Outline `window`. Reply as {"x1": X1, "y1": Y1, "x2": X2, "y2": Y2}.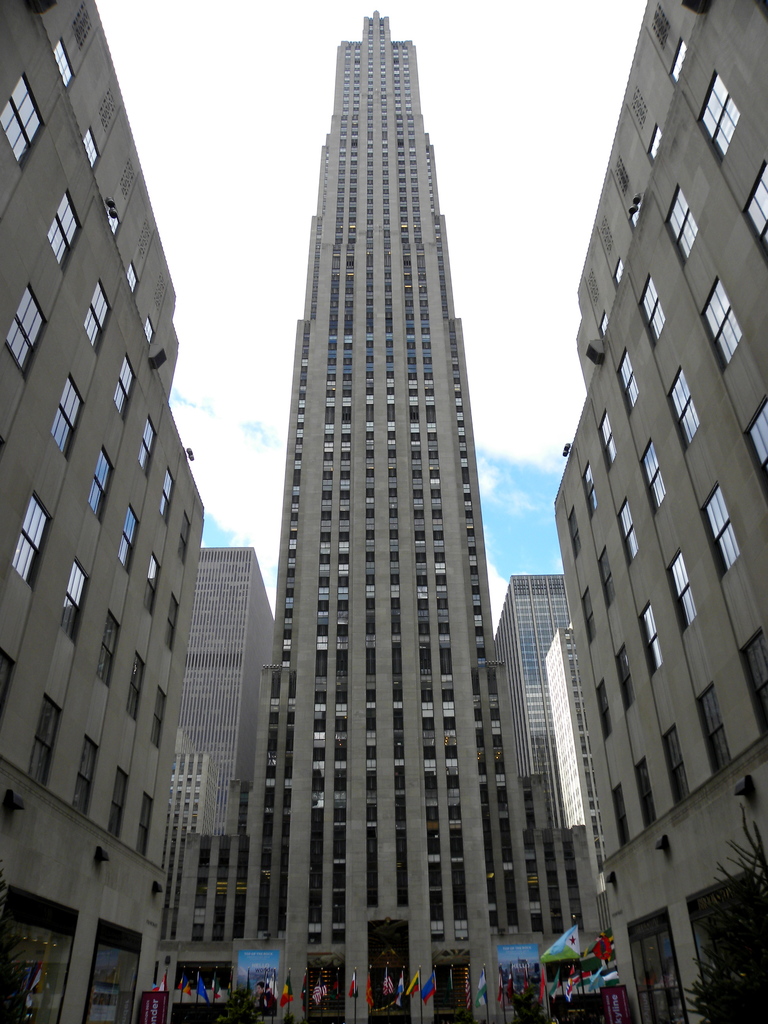
{"x1": 1, "y1": 281, "x2": 52, "y2": 381}.
